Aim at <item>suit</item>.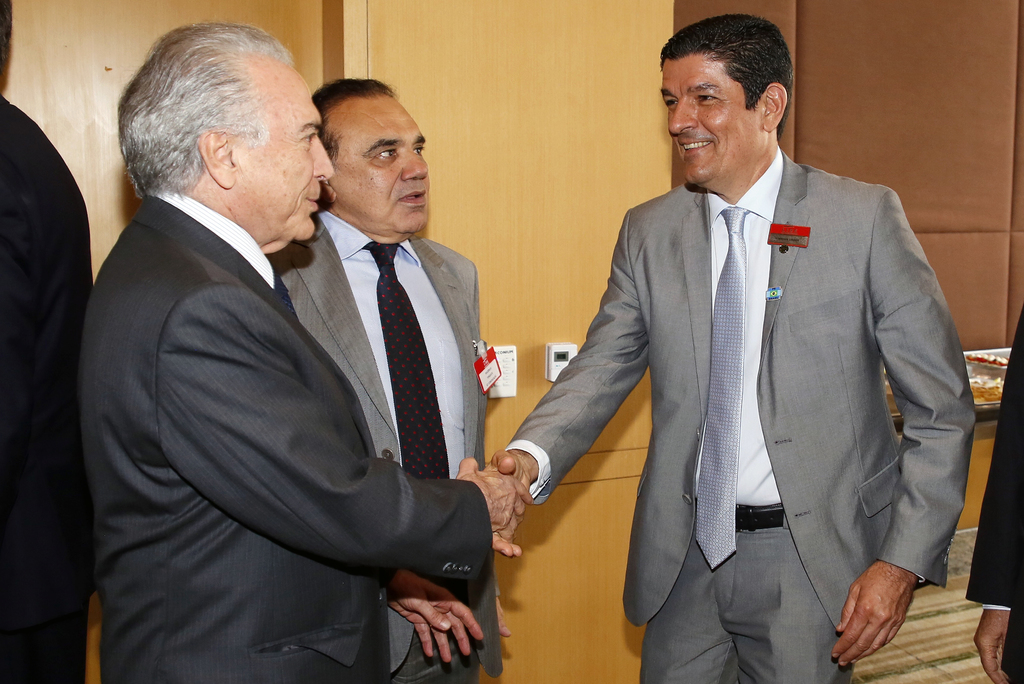
Aimed at pyautogui.locateOnScreen(960, 308, 1023, 683).
